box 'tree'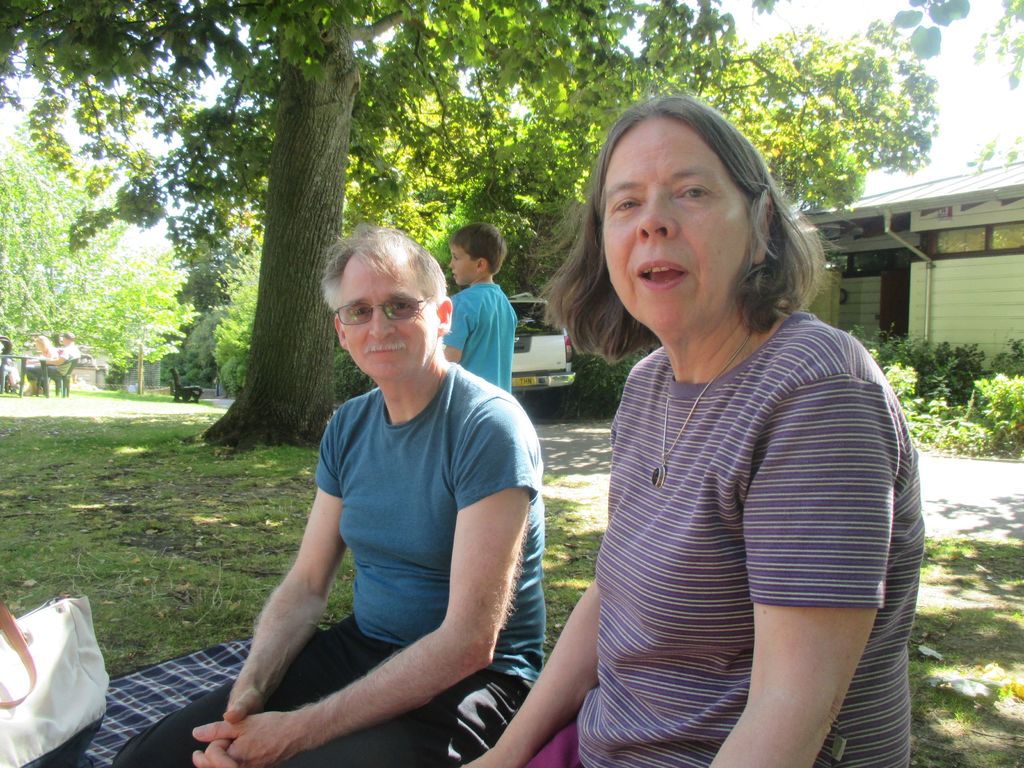
crop(973, 0, 1023, 92)
